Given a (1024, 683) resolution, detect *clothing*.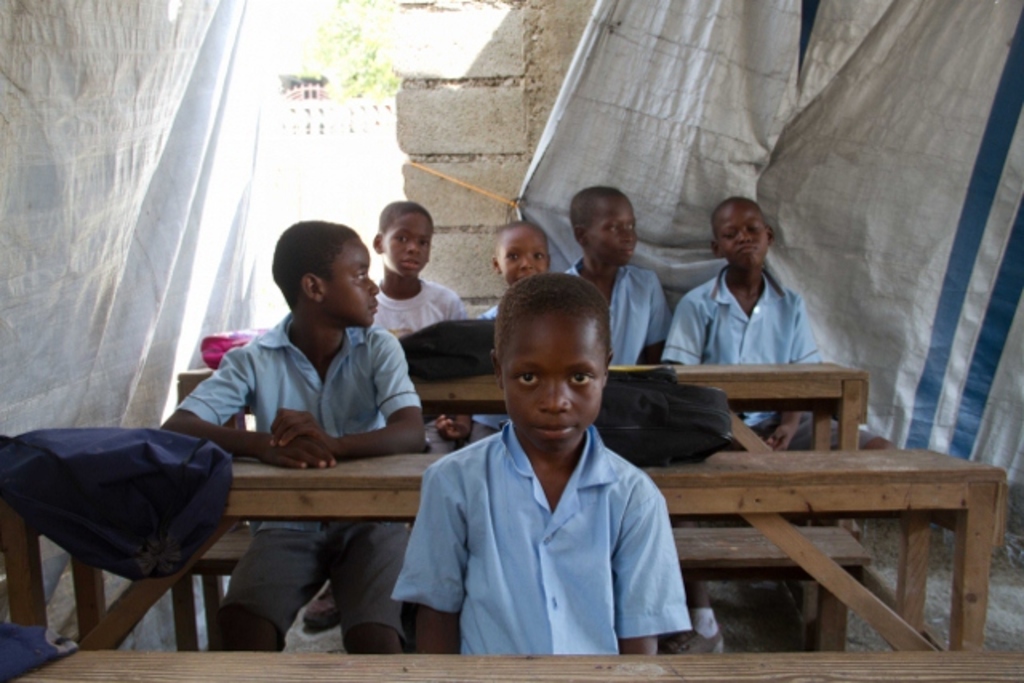
(558, 261, 667, 368).
